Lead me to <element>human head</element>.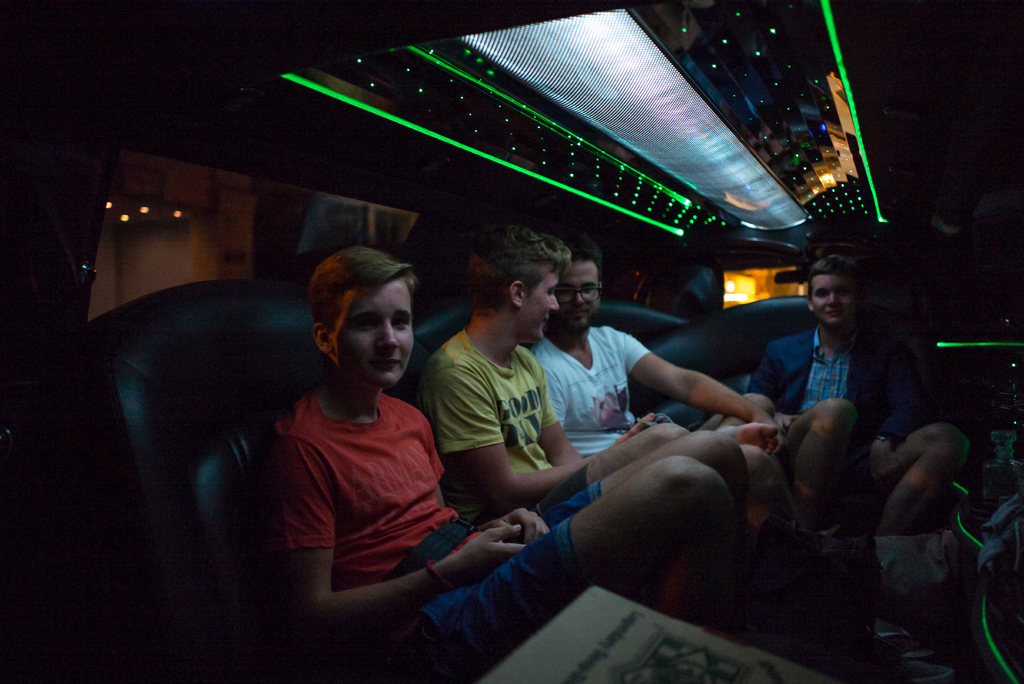
Lead to bbox(557, 231, 604, 336).
